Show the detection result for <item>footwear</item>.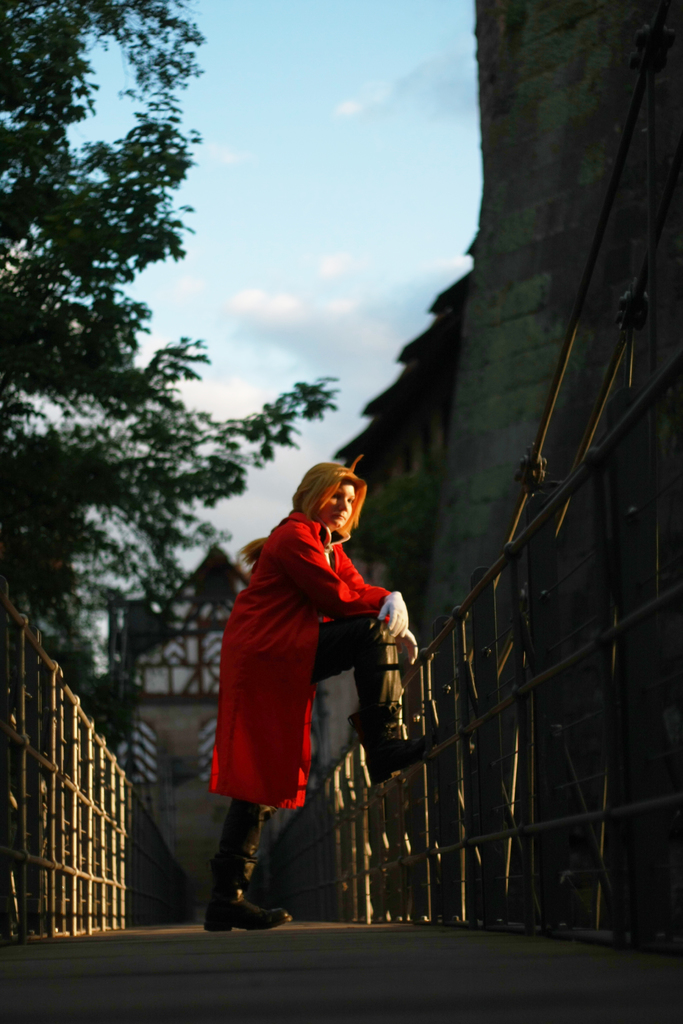
201,860,273,945.
